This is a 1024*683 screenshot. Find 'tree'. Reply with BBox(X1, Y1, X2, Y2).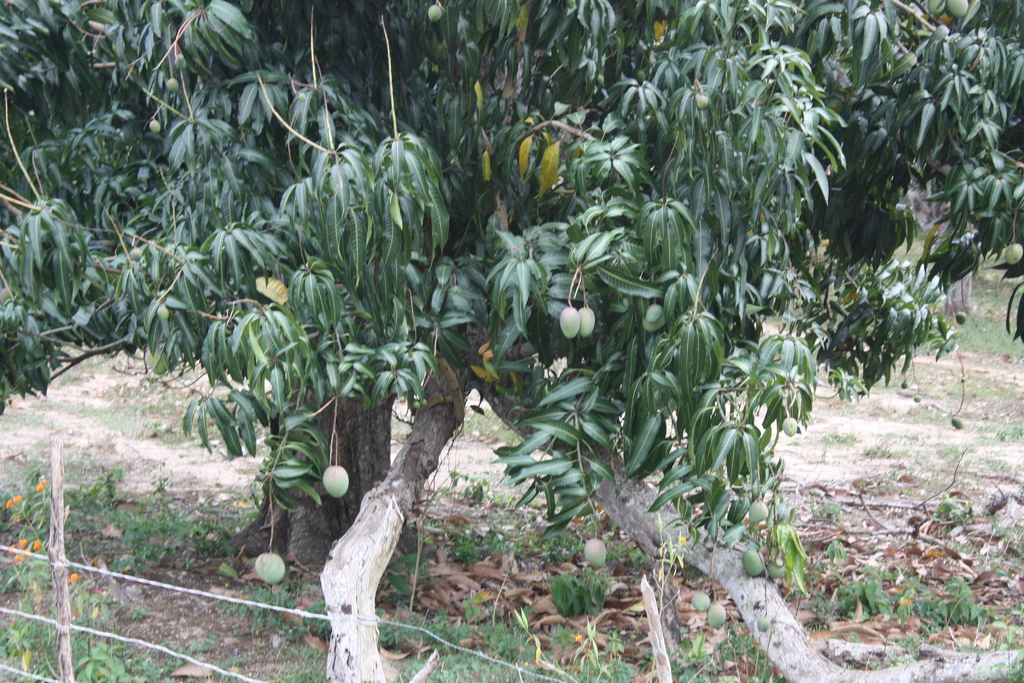
BBox(0, 0, 1023, 682).
